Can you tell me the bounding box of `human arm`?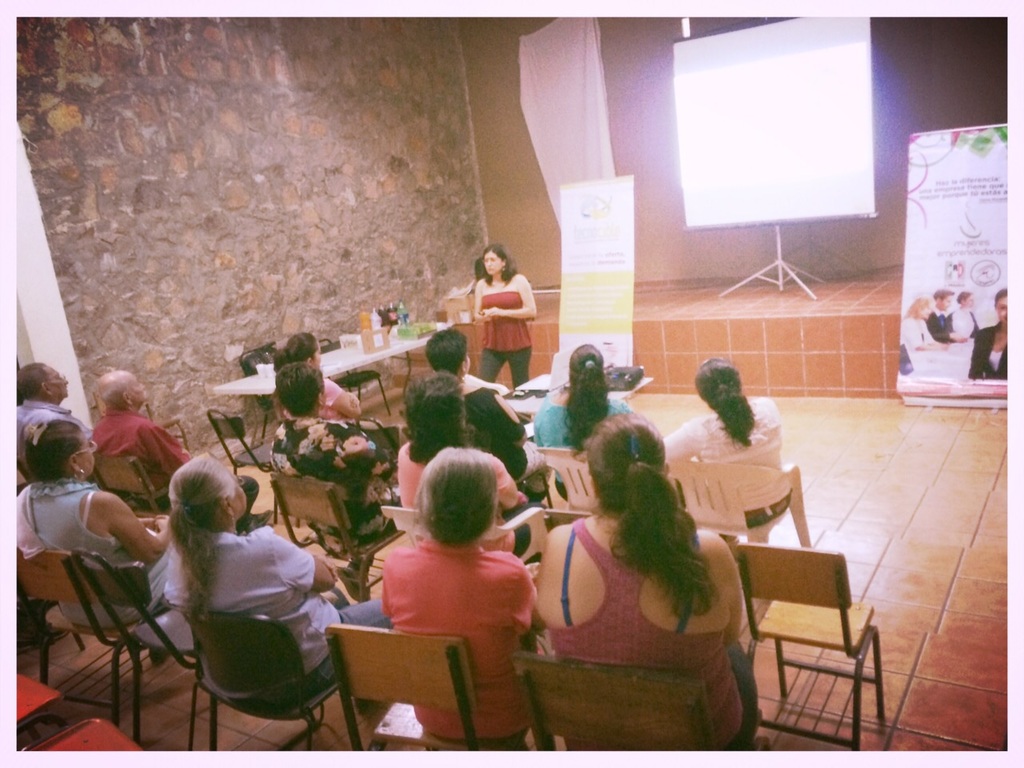
106:492:168:560.
